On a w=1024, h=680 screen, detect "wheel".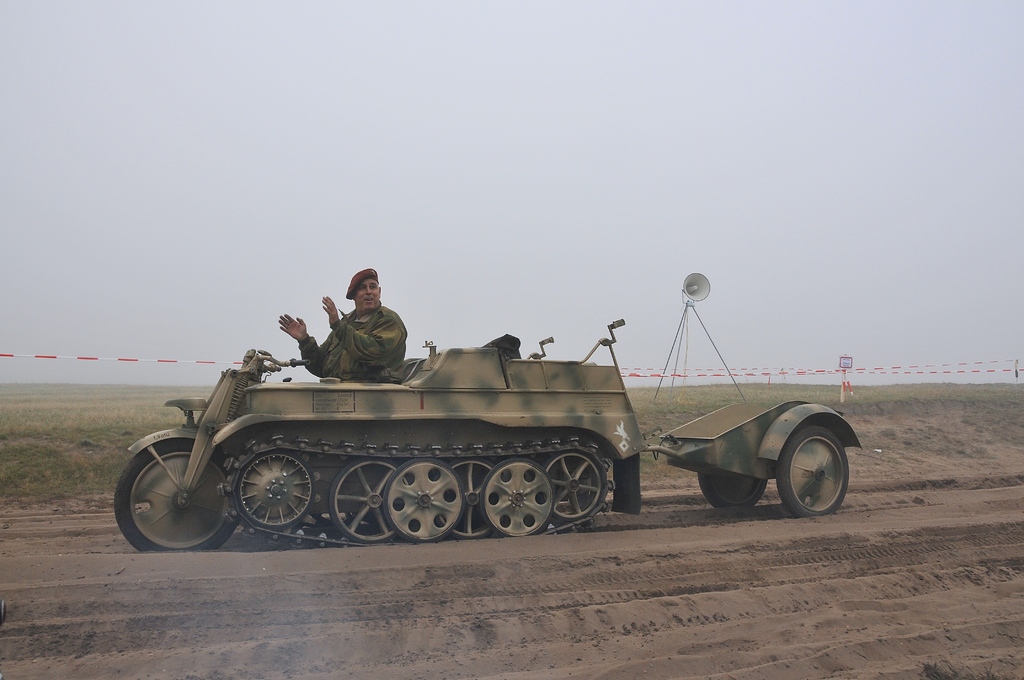
rect(113, 437, 237, 553).
